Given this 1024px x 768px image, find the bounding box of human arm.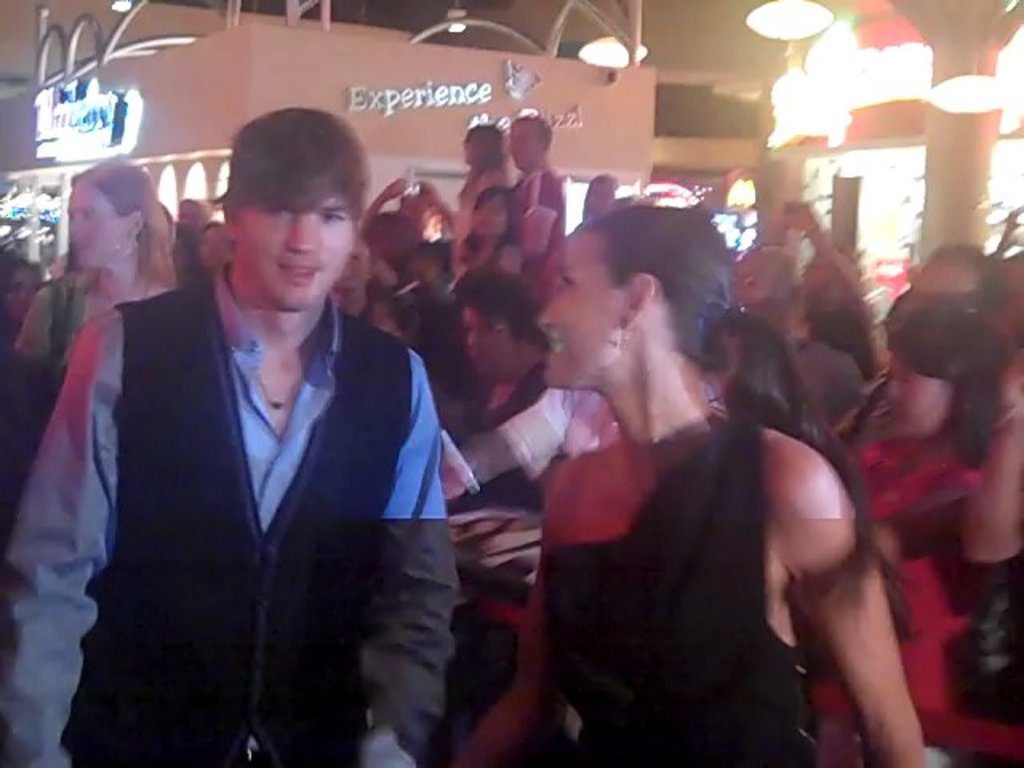
bbox(14, 283, 53, 354).
